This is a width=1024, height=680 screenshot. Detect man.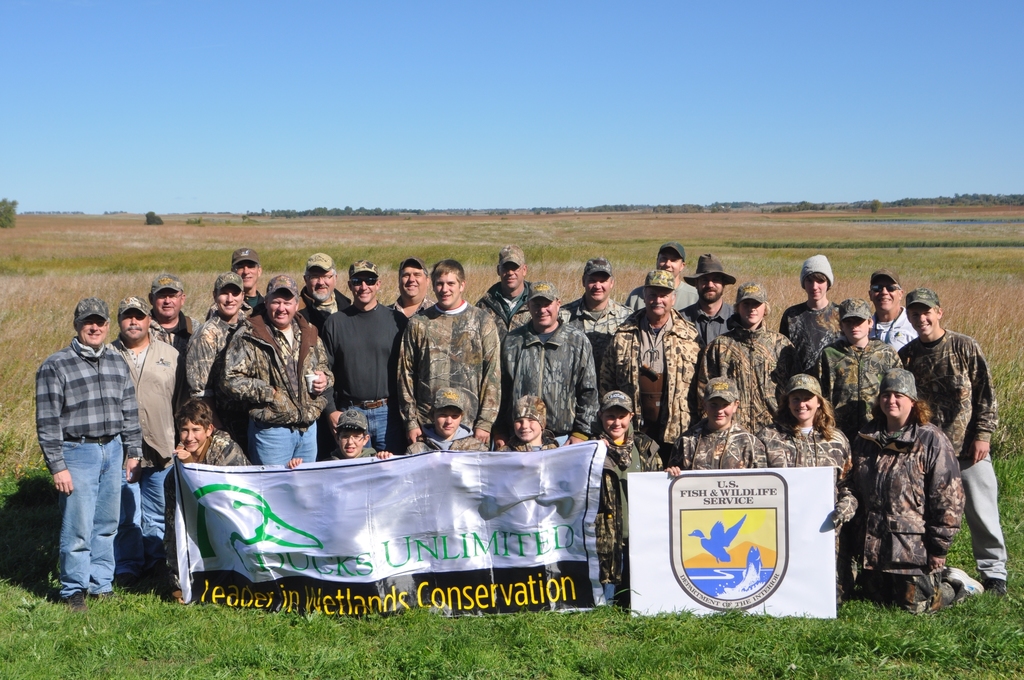
<box>216,273,336,463</box>.
